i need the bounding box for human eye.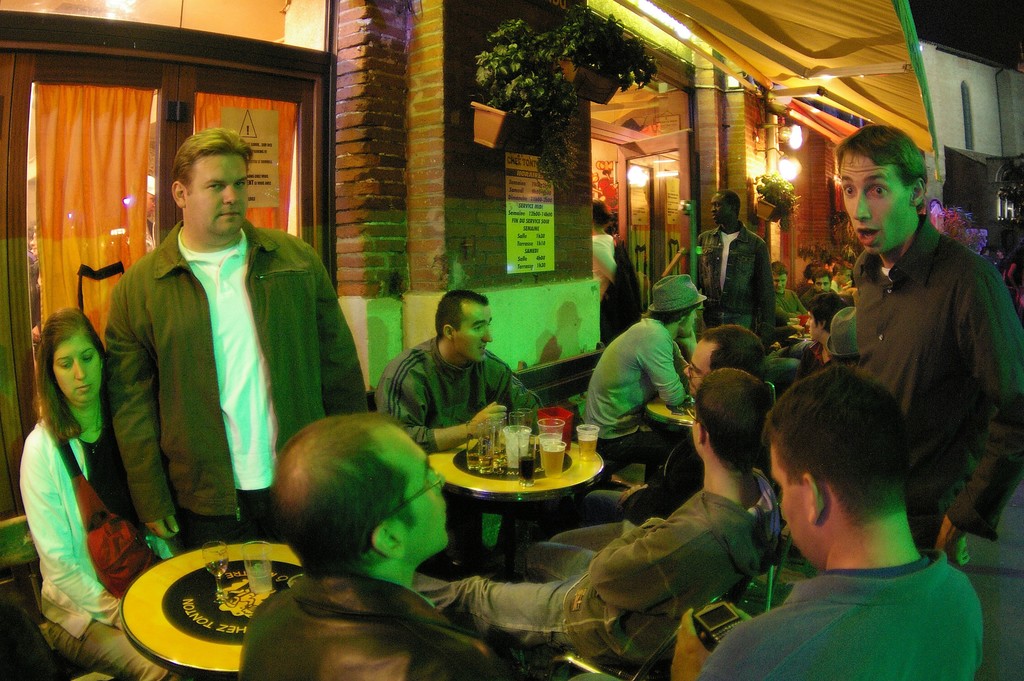
Here it is: (868, 182, 890, 201).
